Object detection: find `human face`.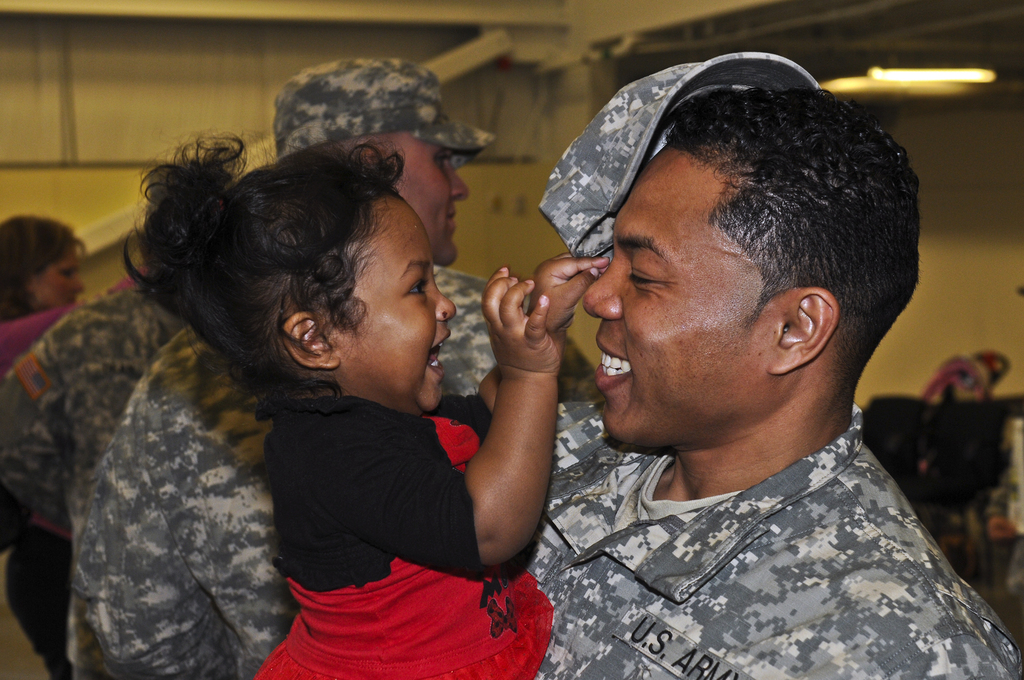
BBox(392, 134, 472, 264).
